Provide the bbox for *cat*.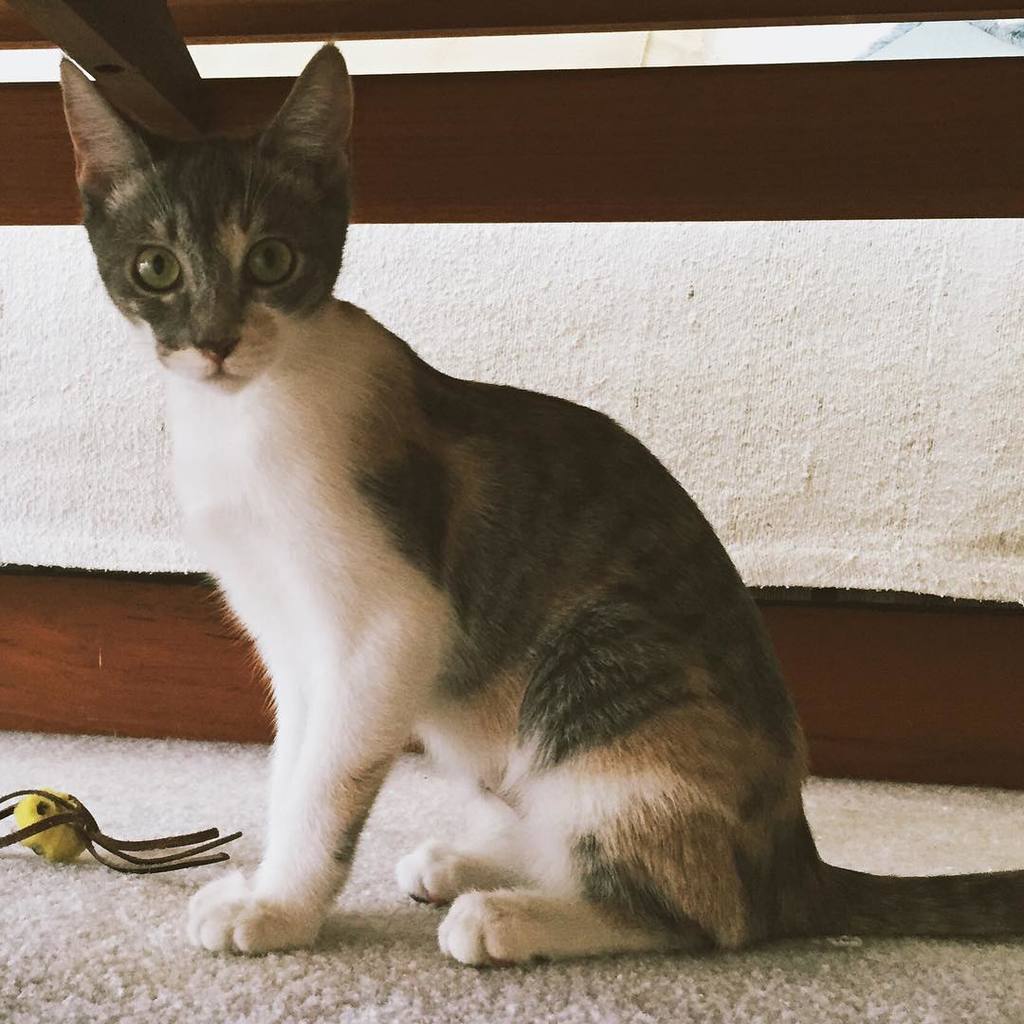
(left=54, top=54, right=1023, bottom=969).
